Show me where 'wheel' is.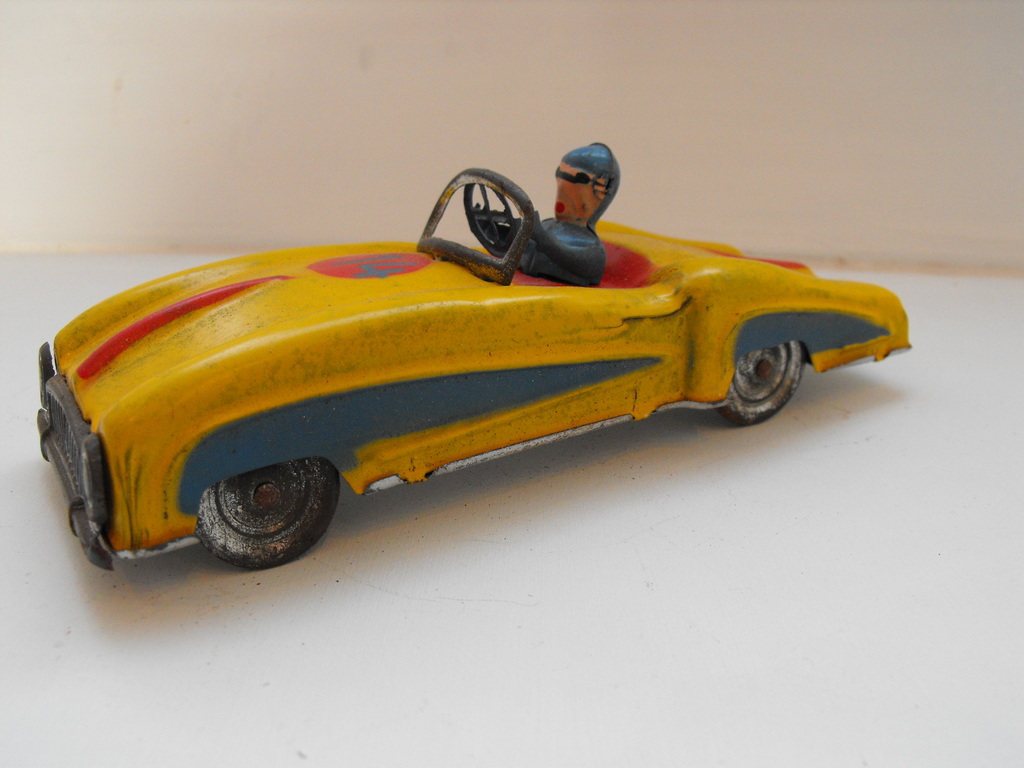
'wheel' is at box=[718, 342, 805, 424].
